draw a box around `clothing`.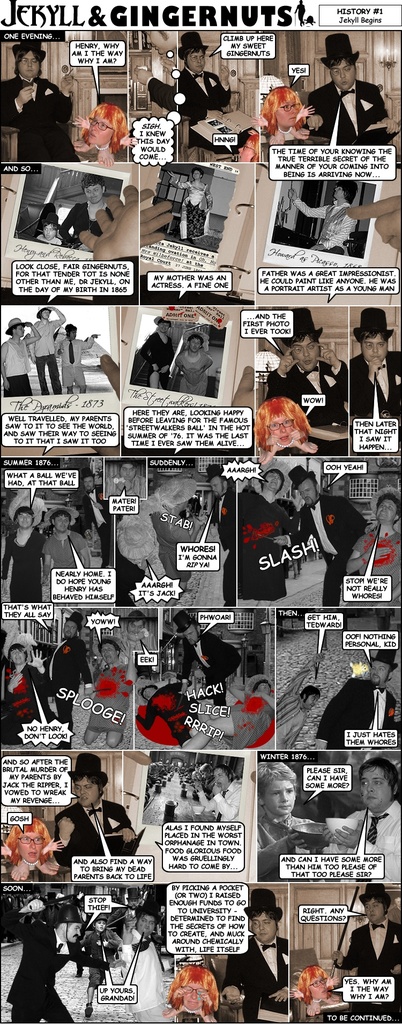
select_region(339, 925, 400, 1011).
